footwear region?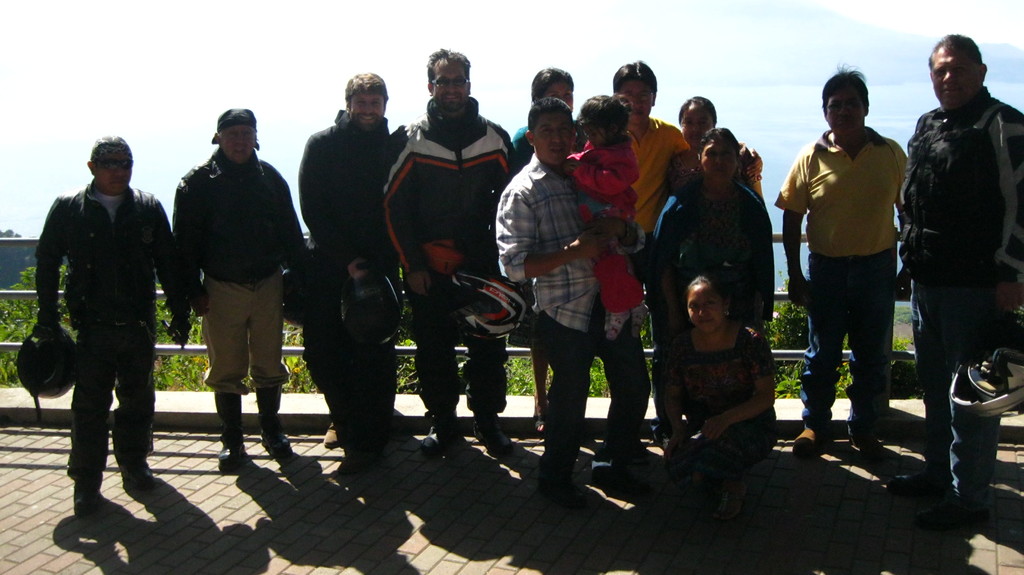
<region>792, 423, 826, 460</region>
